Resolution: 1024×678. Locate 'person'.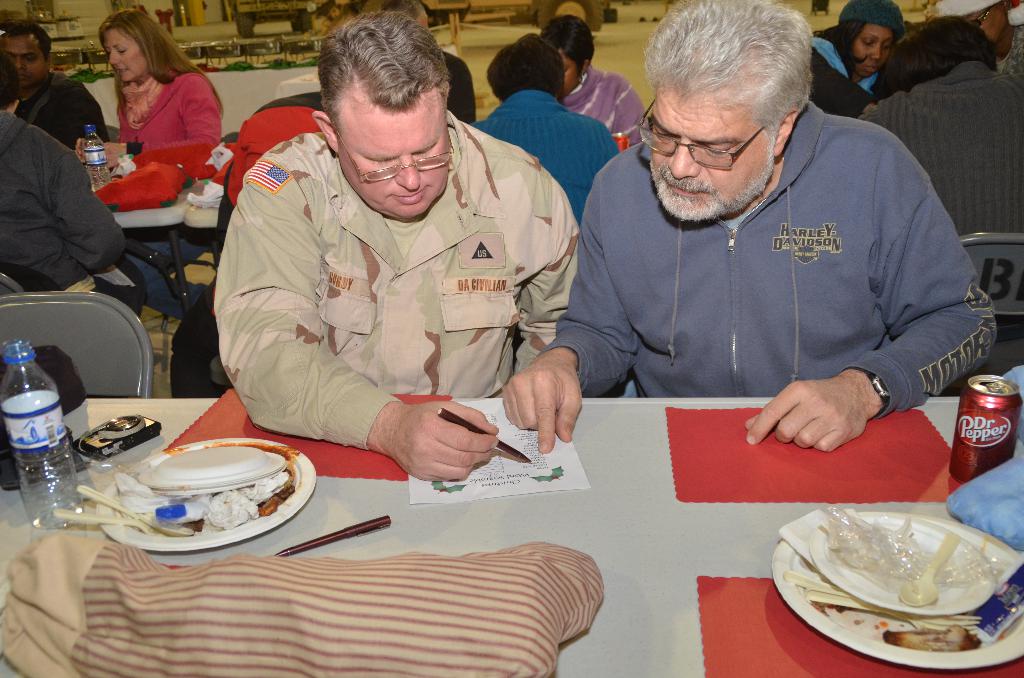
810 0 902 116.
